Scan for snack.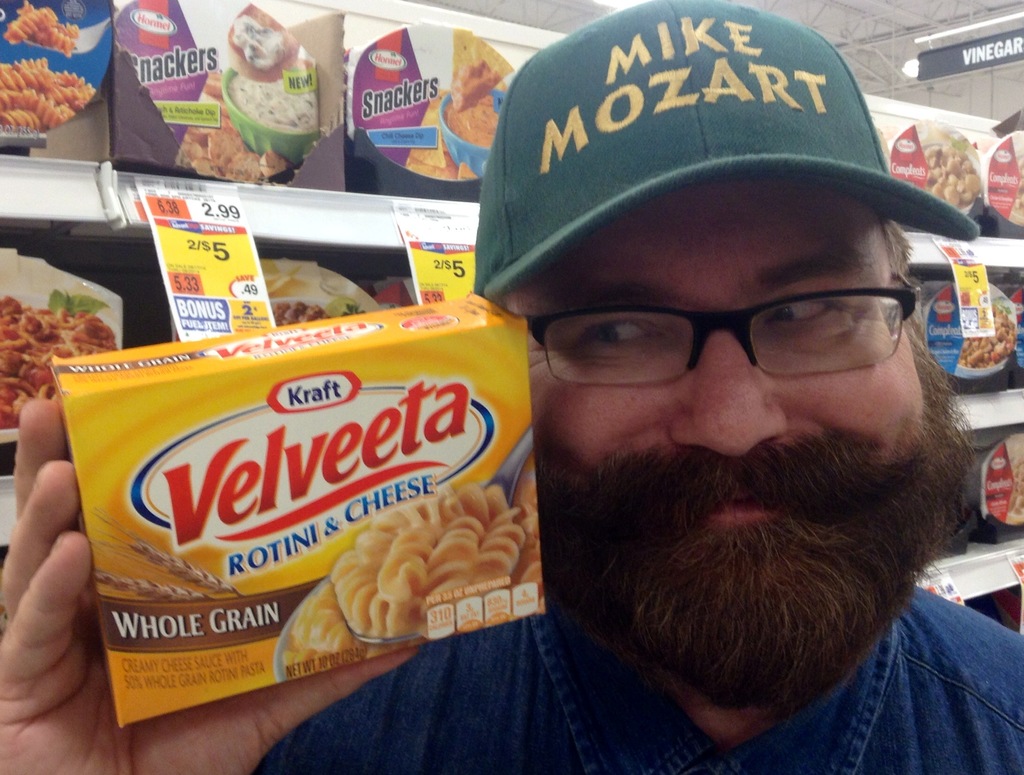
Scan result: <bbox>913, 115, 984, 214</bbox>.
